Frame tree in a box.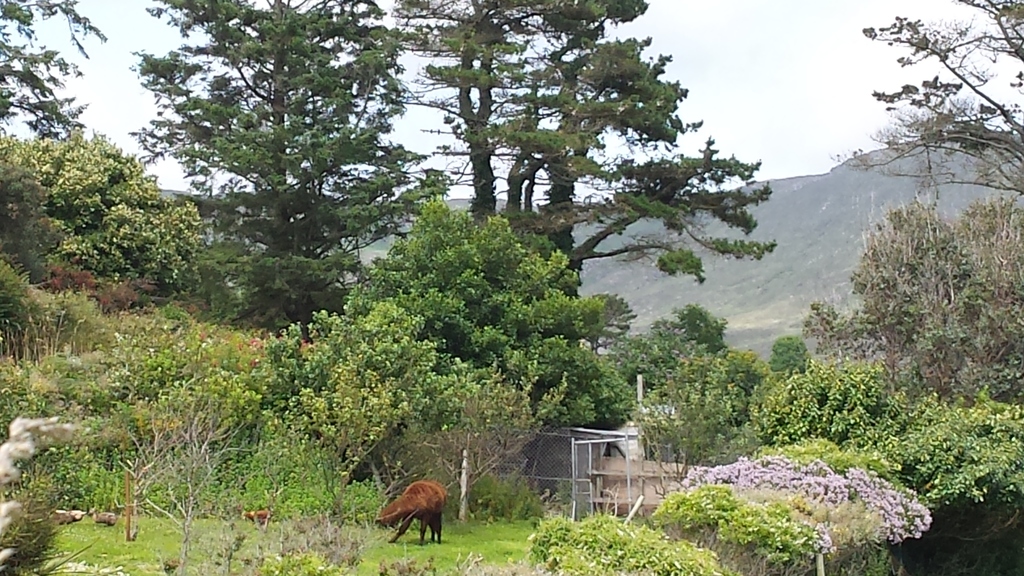
pyautogui.locateOnScreen(772, 337, 813, 376).
